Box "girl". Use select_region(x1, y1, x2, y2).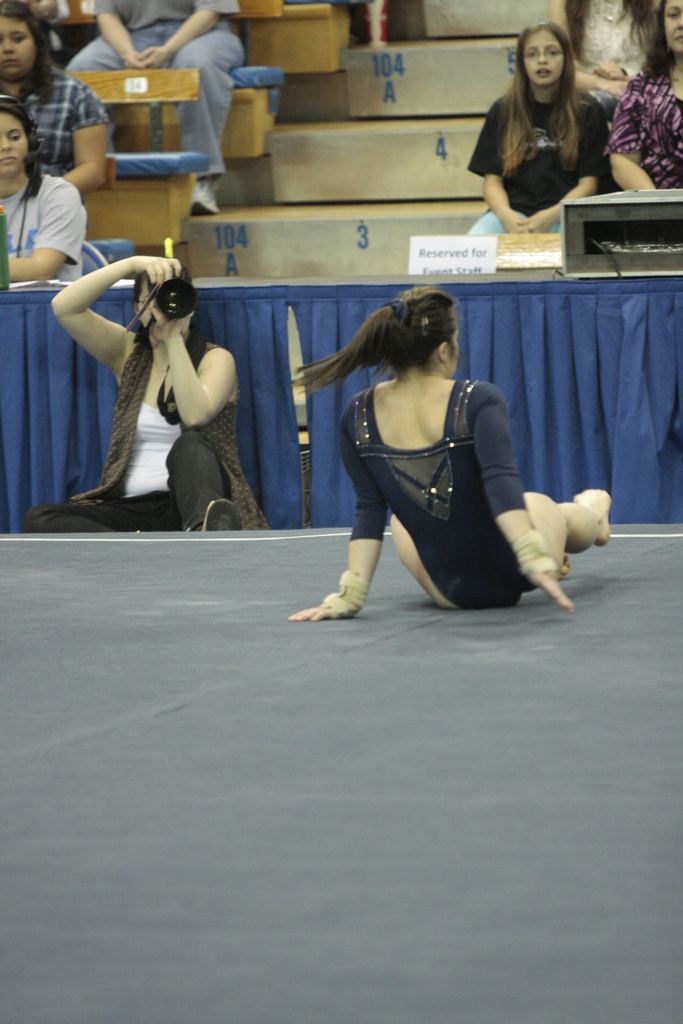
select_region(22, 258, 272, 532).
